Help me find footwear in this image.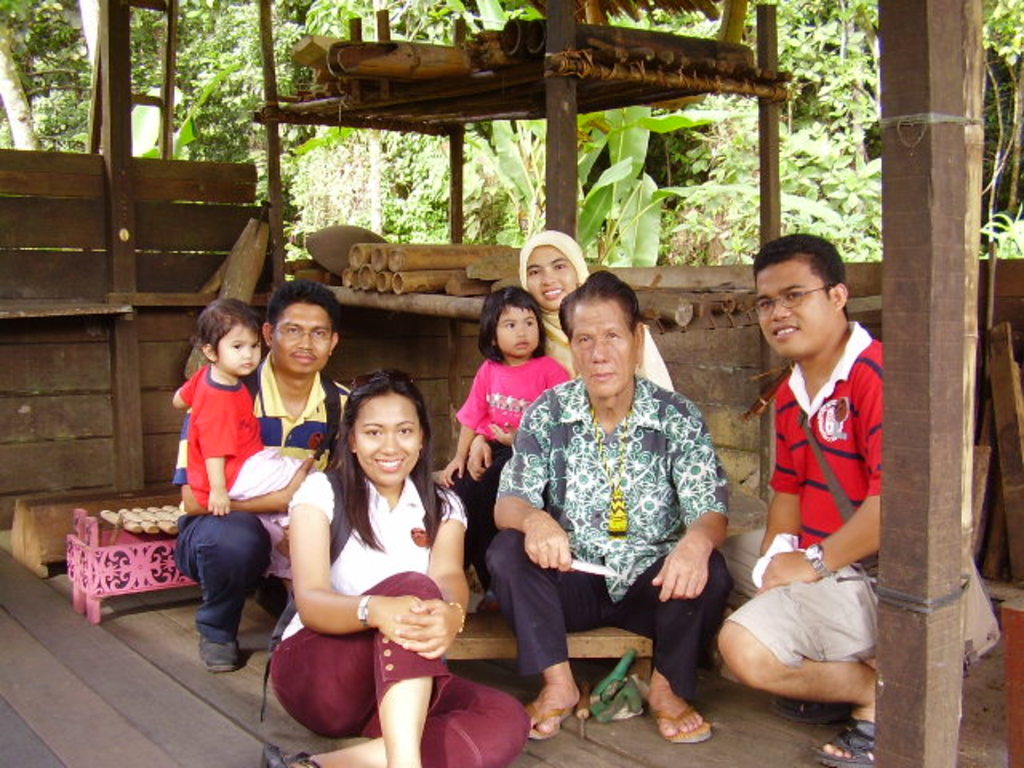
Found it: locate(261, 742, 322, 766).
